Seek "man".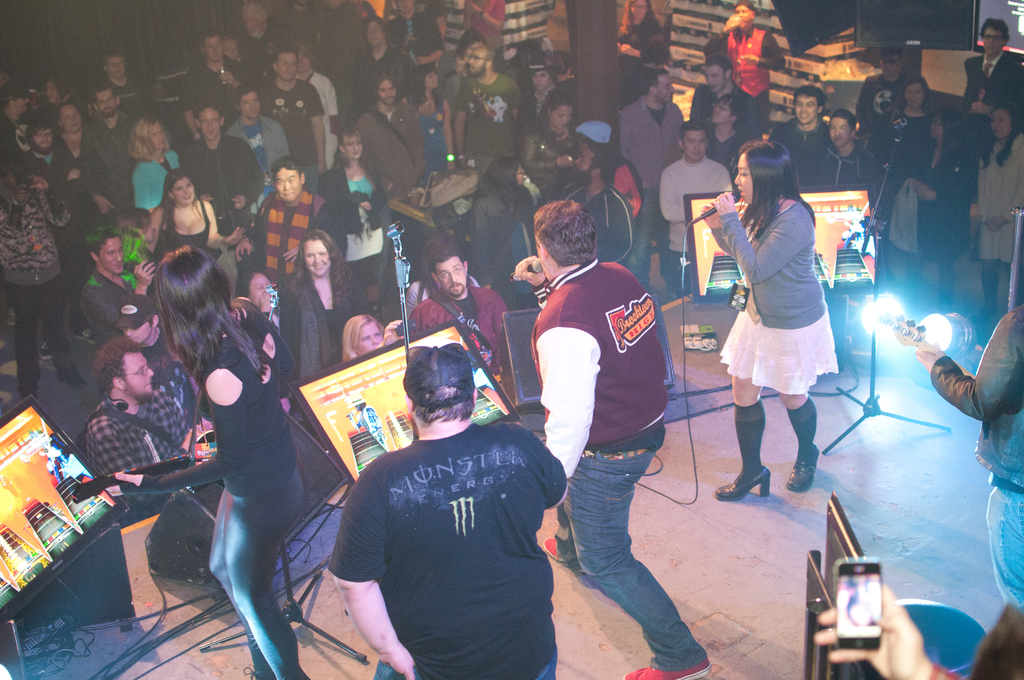
crop(90, 83, 137, 206).
